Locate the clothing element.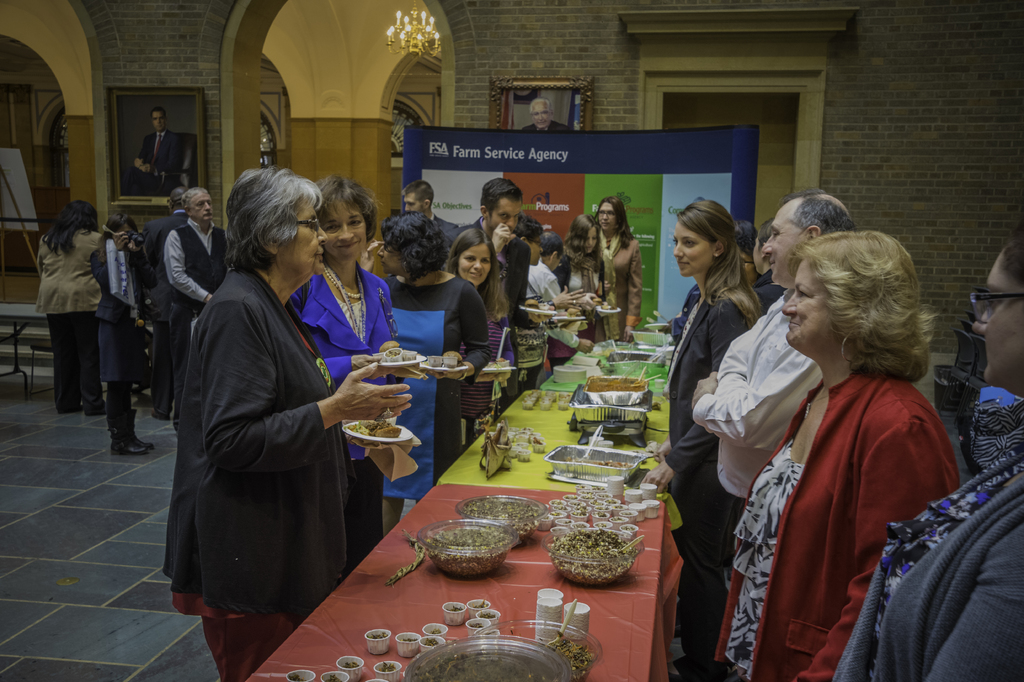
Element bbox: left=464, top=229, right=530, bottom=320.
